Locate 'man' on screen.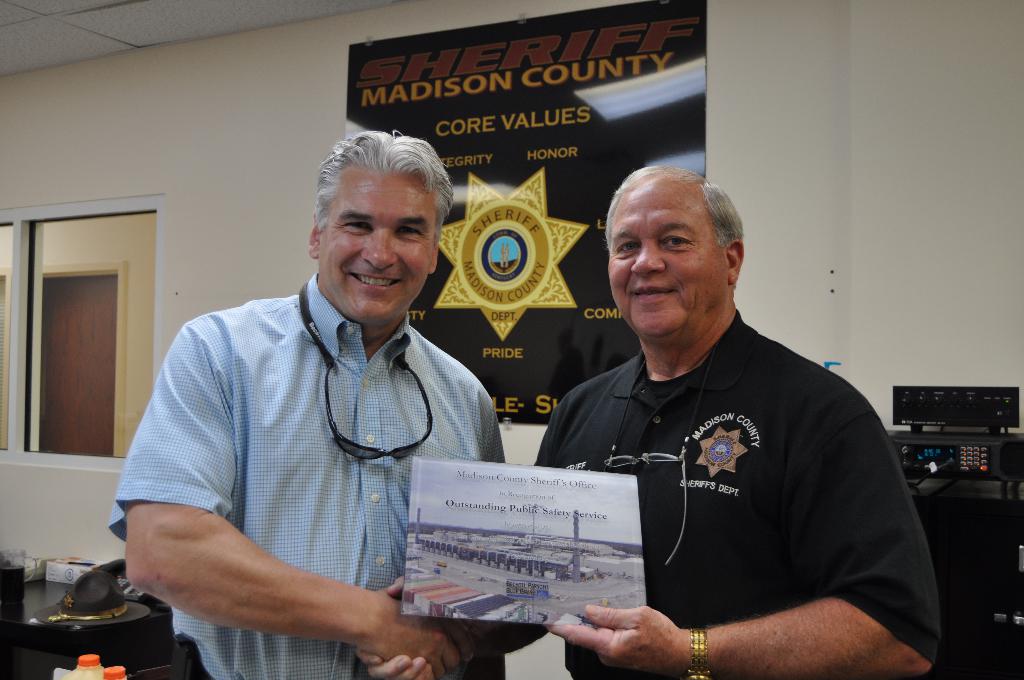
On screen at 116,120,529,672.
